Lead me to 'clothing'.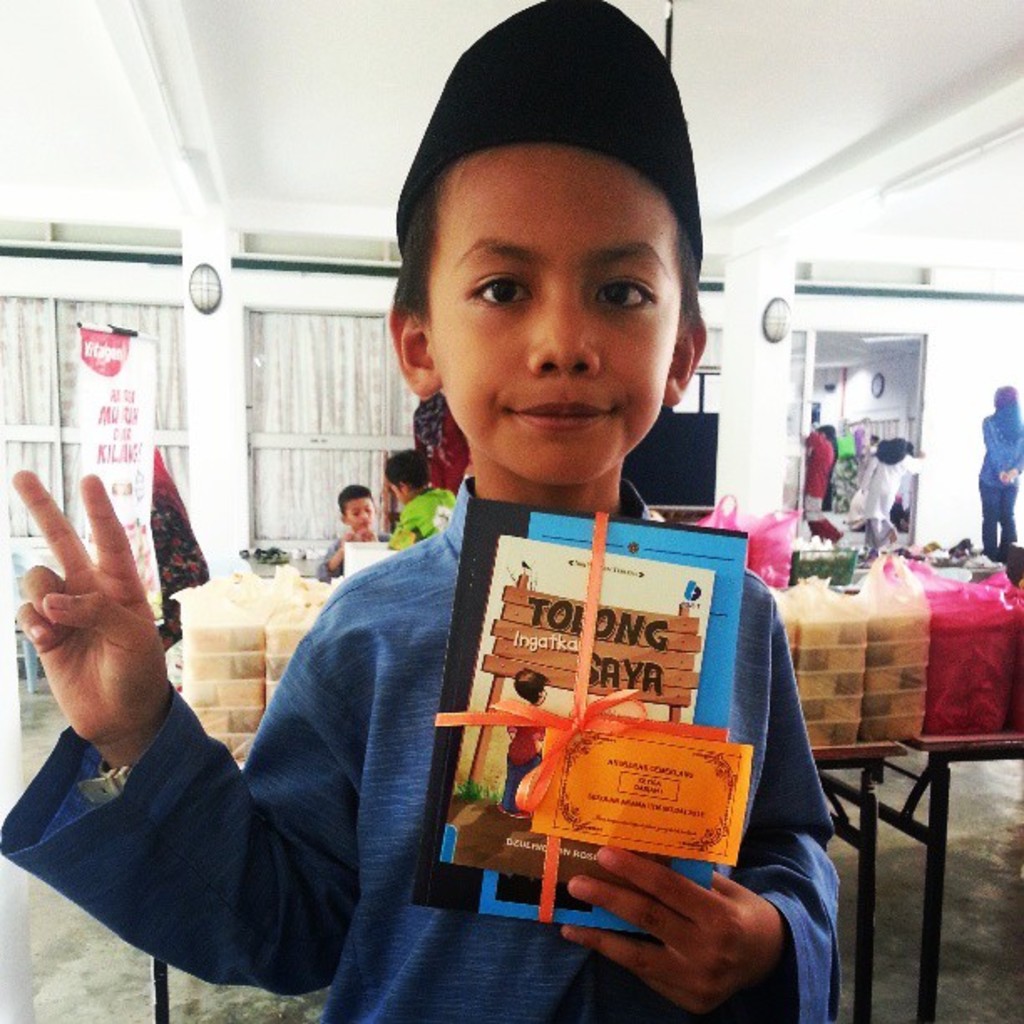
Lead to 388,490,455,552.
